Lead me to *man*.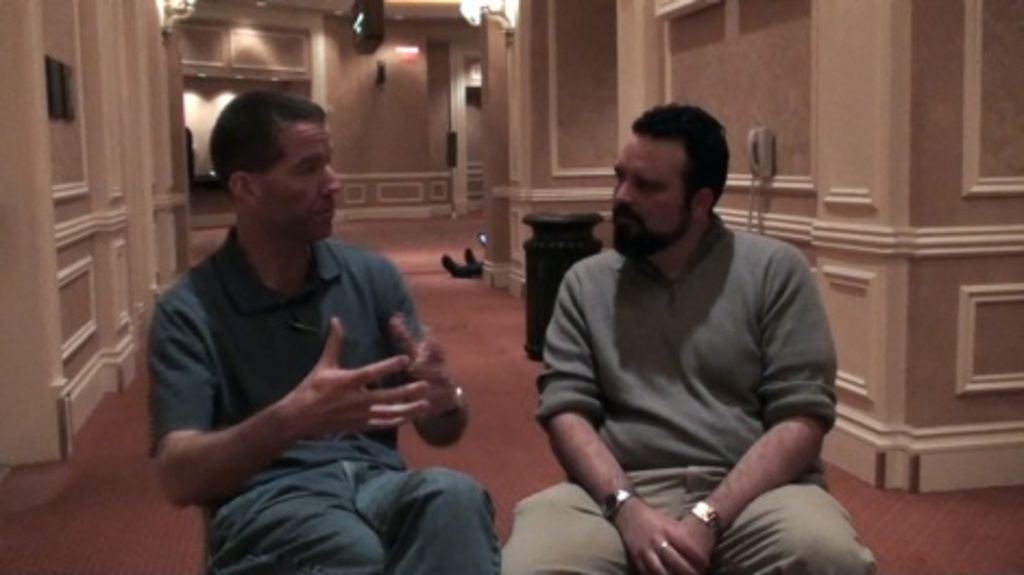
Lead to 129,85,473,553.
